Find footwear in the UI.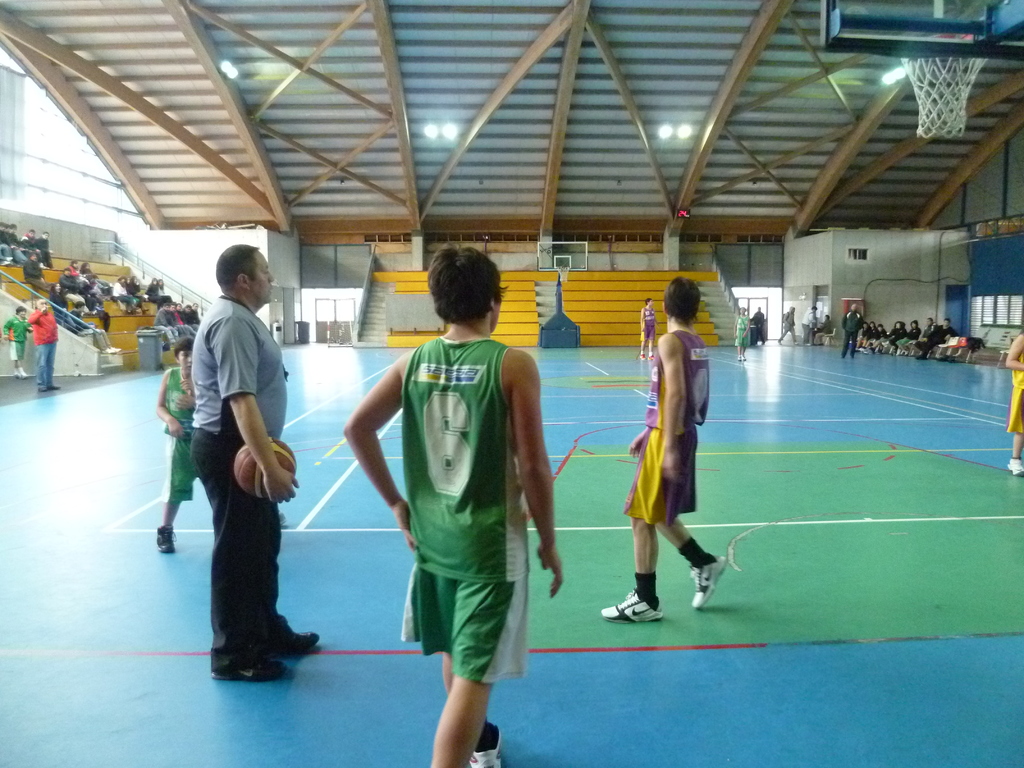
UI element at (263, 620, 324, 662).
